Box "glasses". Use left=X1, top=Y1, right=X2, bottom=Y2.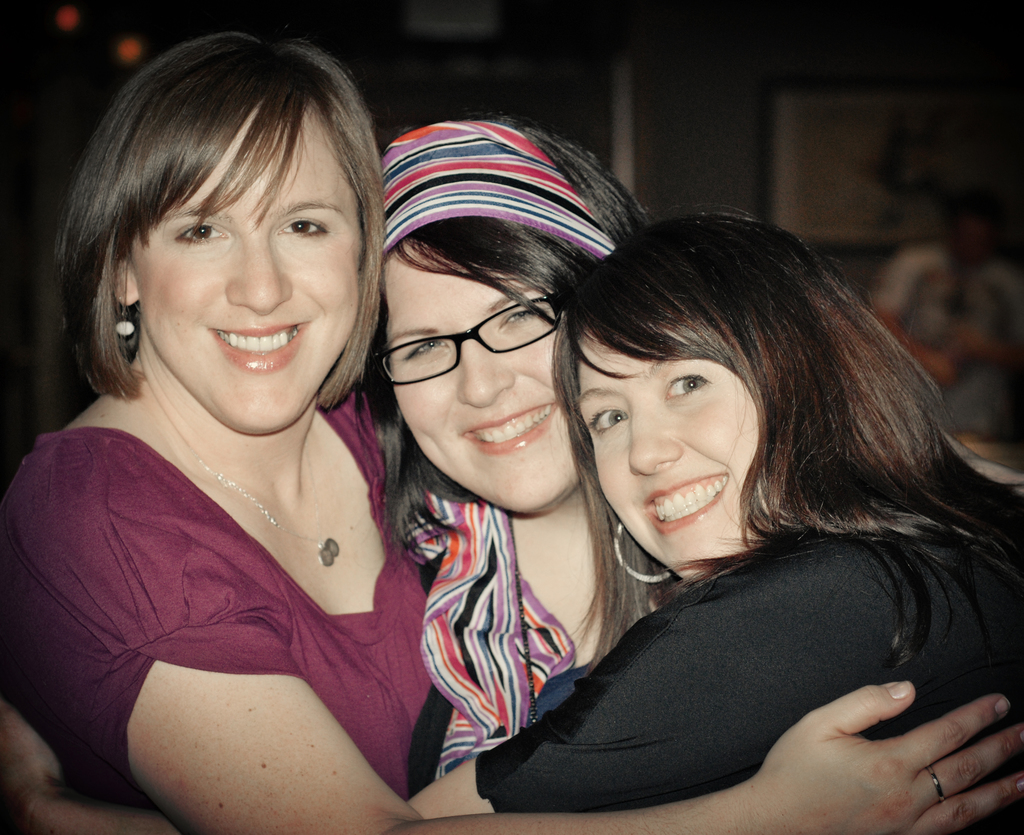
left=381, top=298, right=571, bottom=387.
